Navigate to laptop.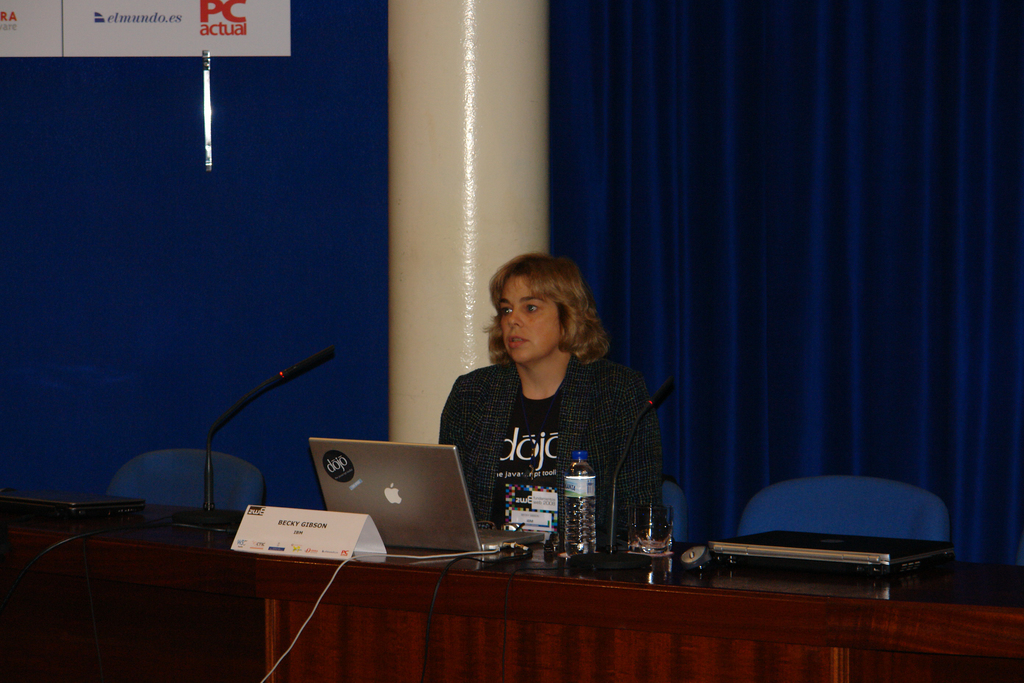
Navigation target: crop(0, 488, 148, 524).
